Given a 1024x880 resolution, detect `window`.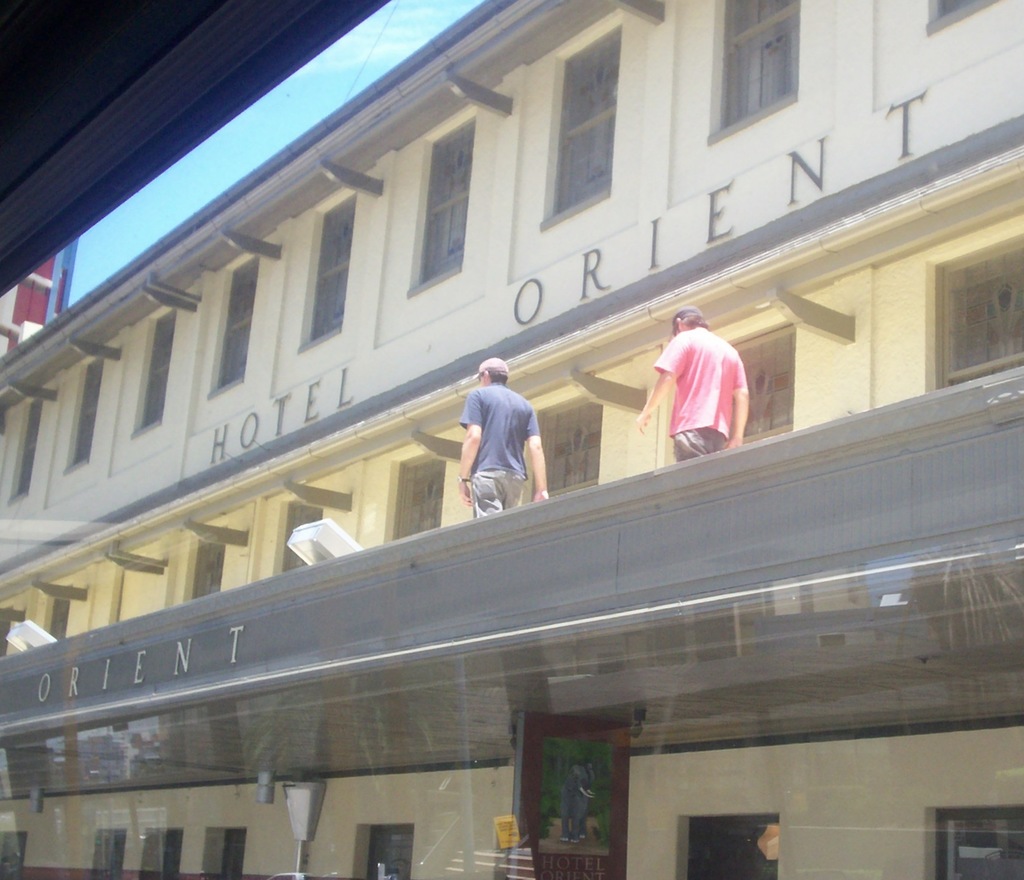
[left=522, top=397, right=606, bottom=505].
